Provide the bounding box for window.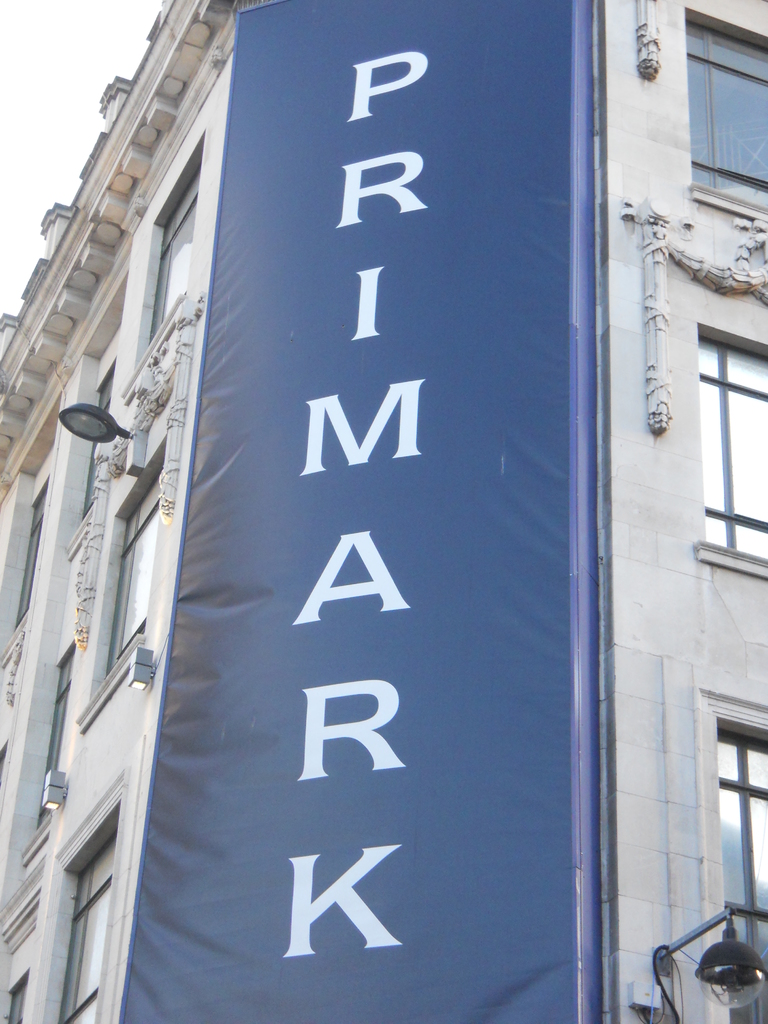
left=6, top=483, right=50, bottom=631.
